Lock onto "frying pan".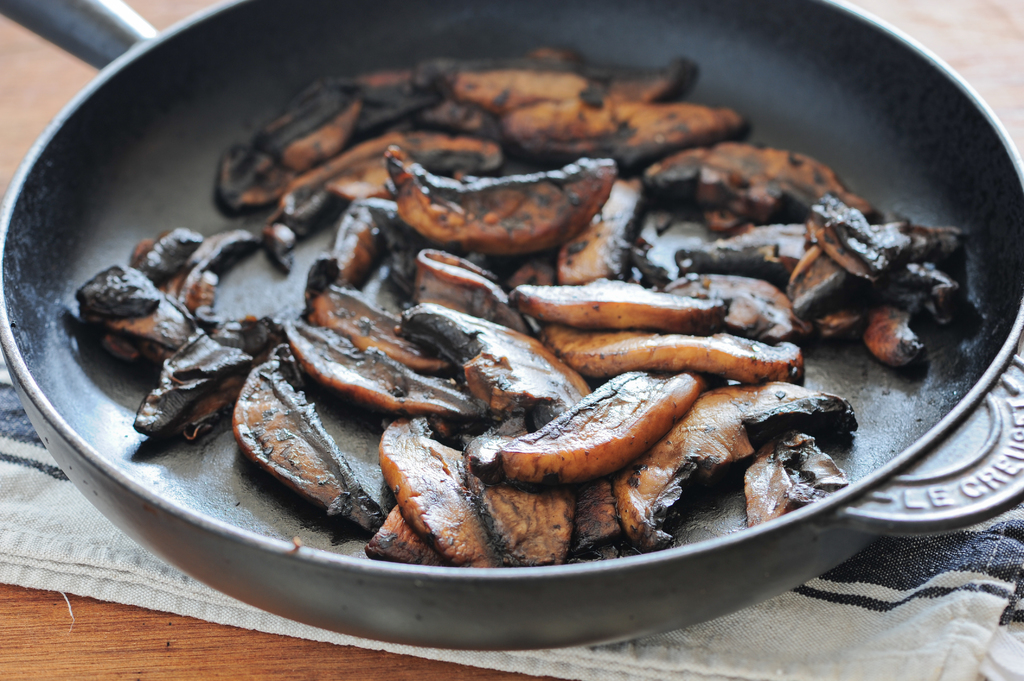
Locked: 3,0,1023,651.
